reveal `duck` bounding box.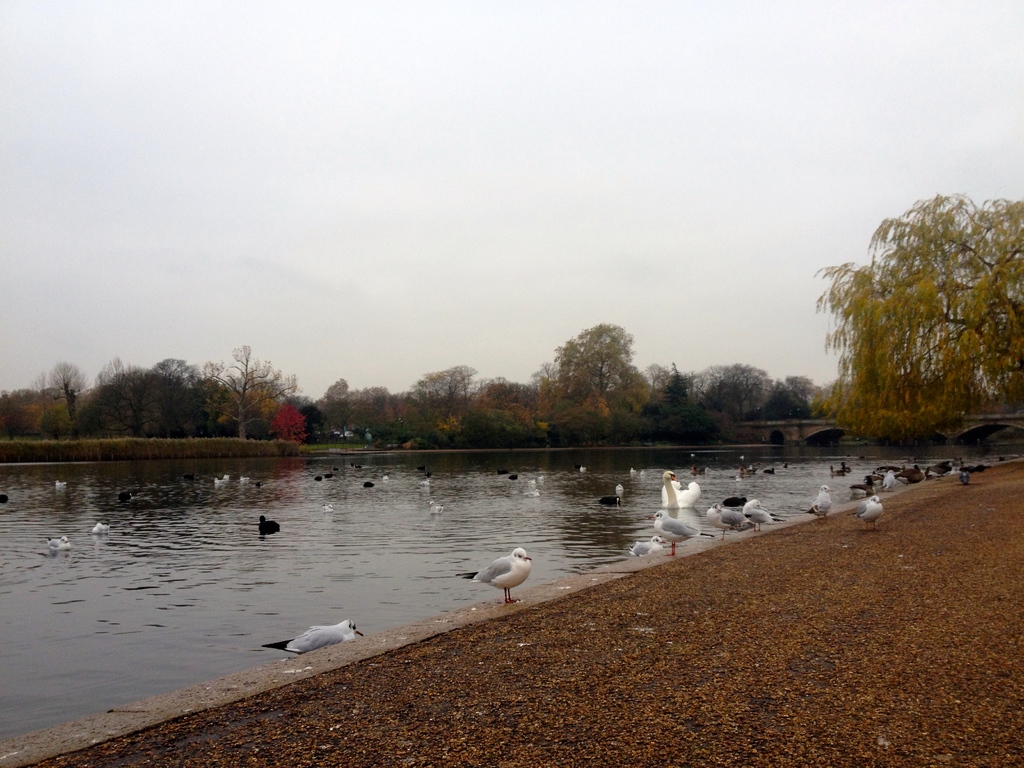
Revealed: [764, 461, 783, 477].
